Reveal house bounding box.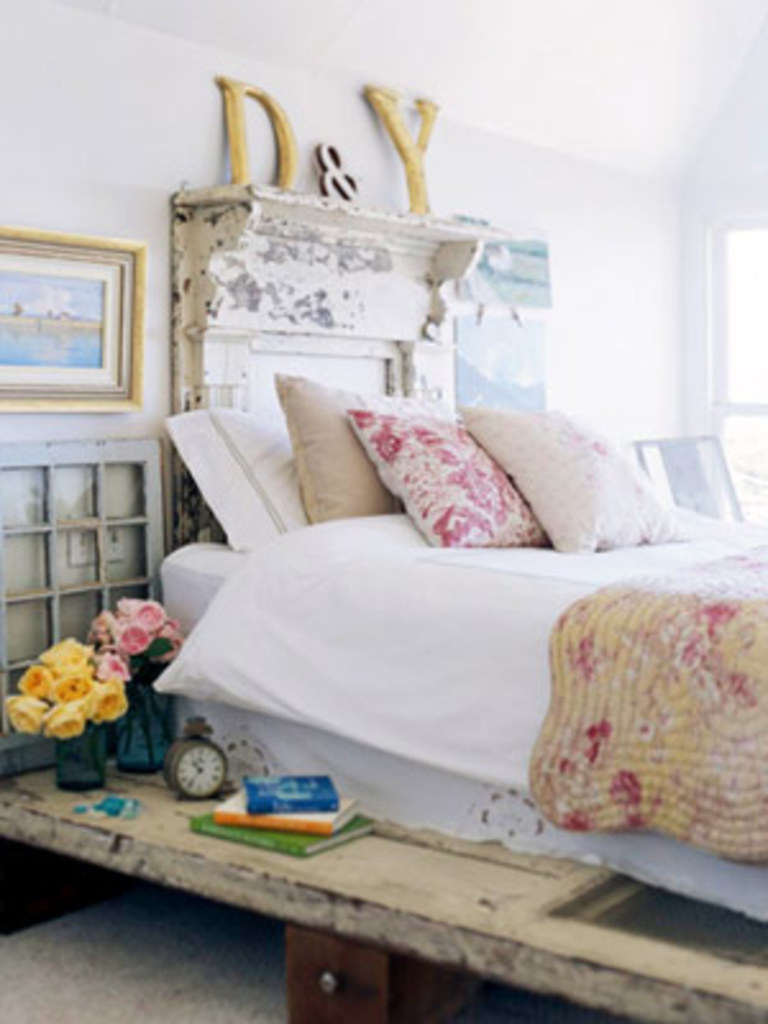
Revealed: box(15, 51, 767, 876).
